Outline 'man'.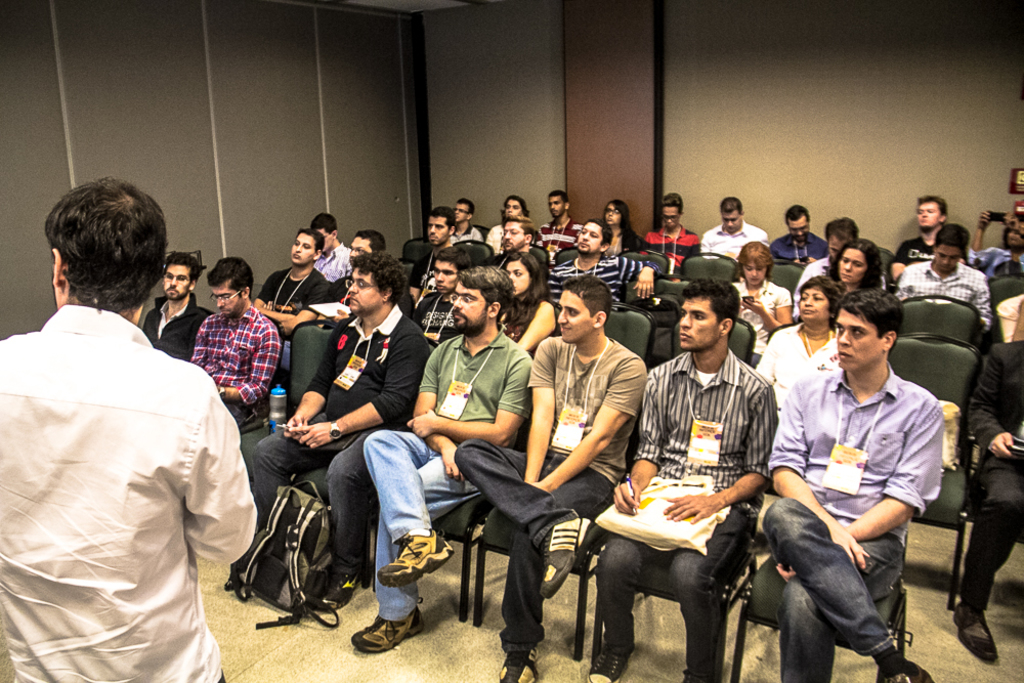
Outline: rect(483, 184, 527, 247).
